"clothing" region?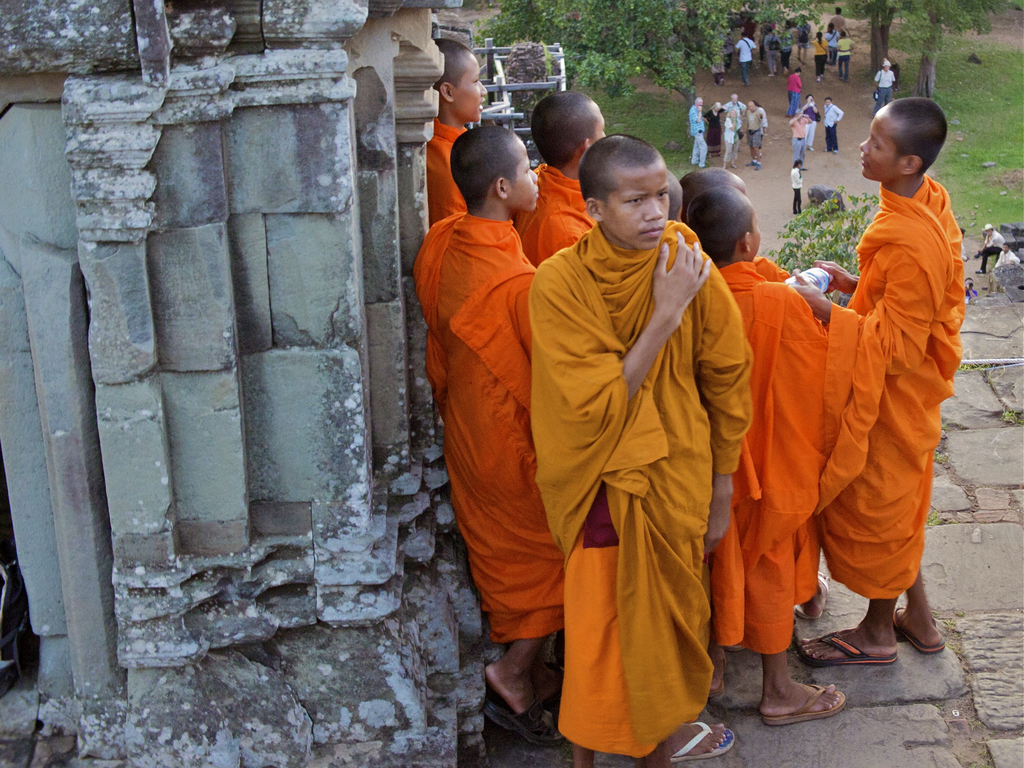
[x1=409, y1=209, x2=560, y2=641]
